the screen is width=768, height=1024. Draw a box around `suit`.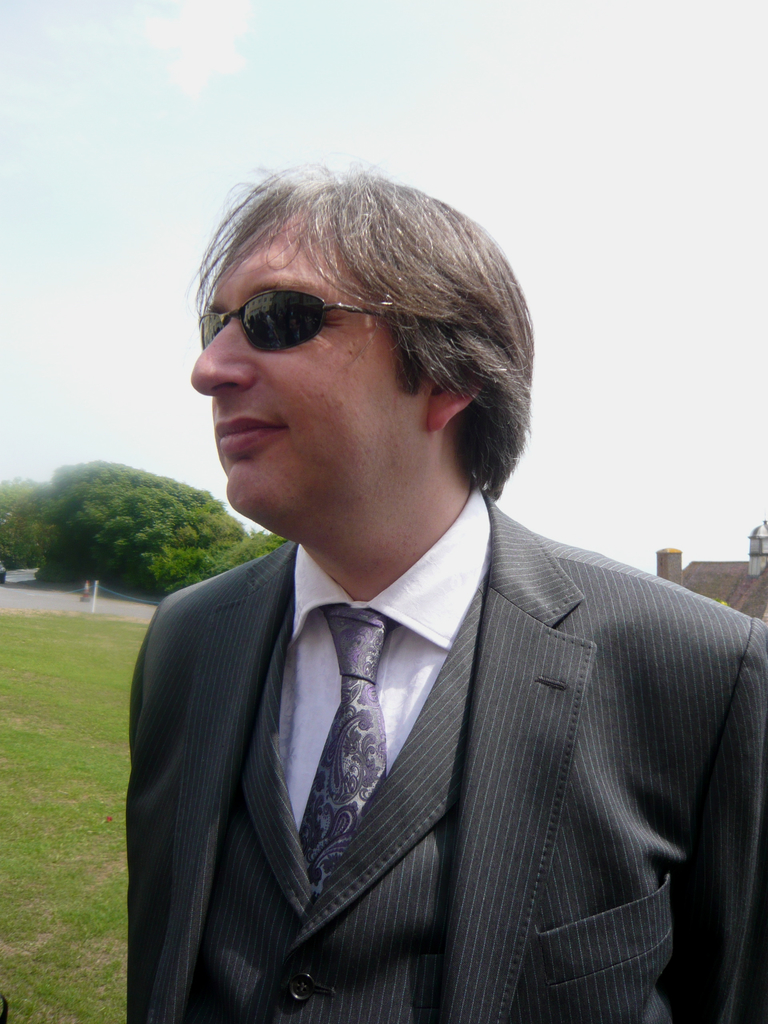
[x1=121, y1=378, x2=767, y2=1016].
